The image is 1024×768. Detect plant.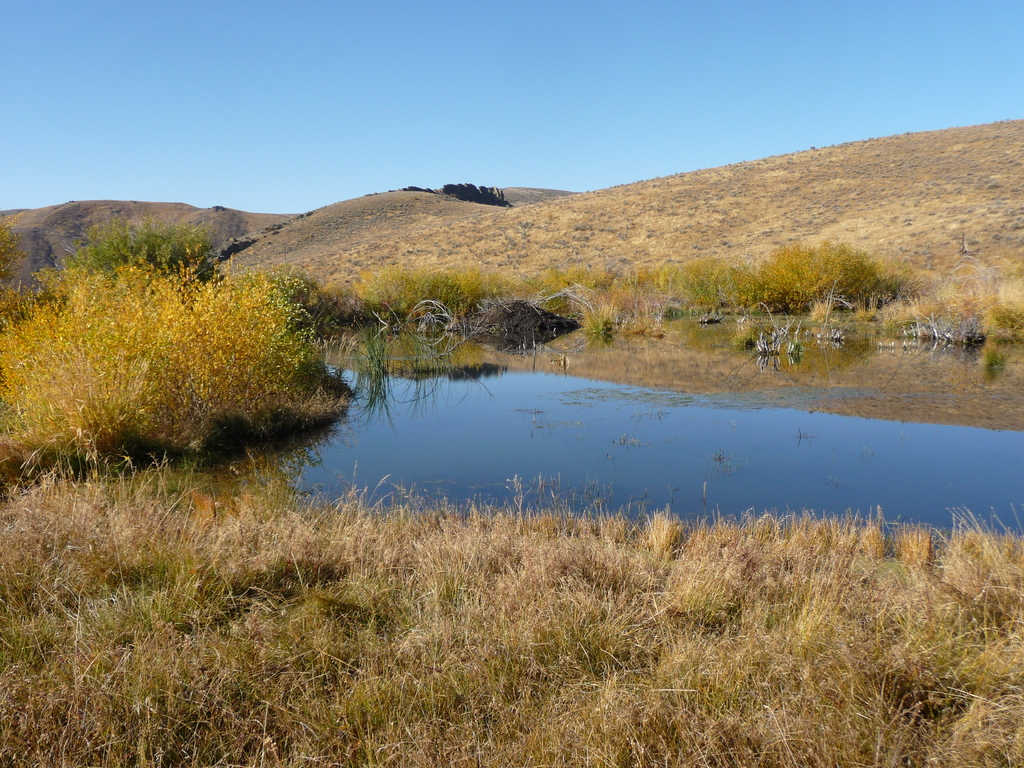
Detection: bbox=(470, 254, 508, 303).
